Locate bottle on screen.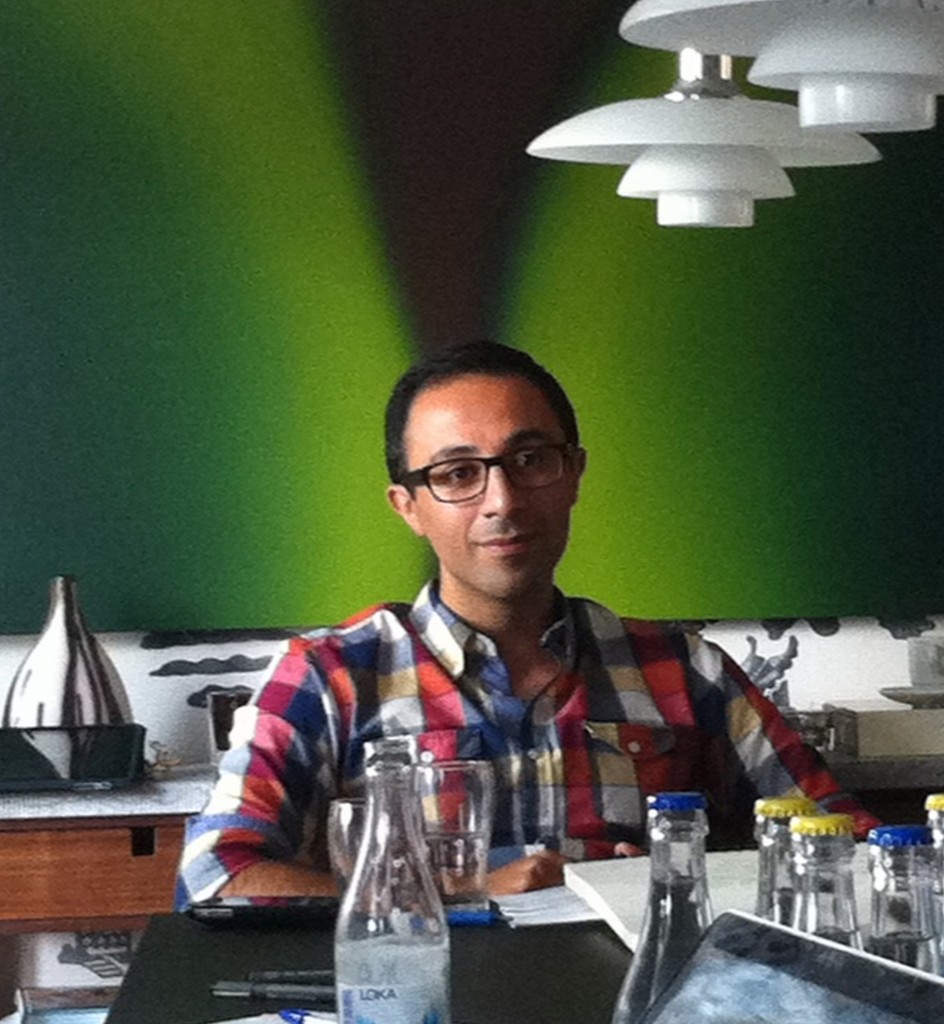
On screen at 615/791/717/1023.
